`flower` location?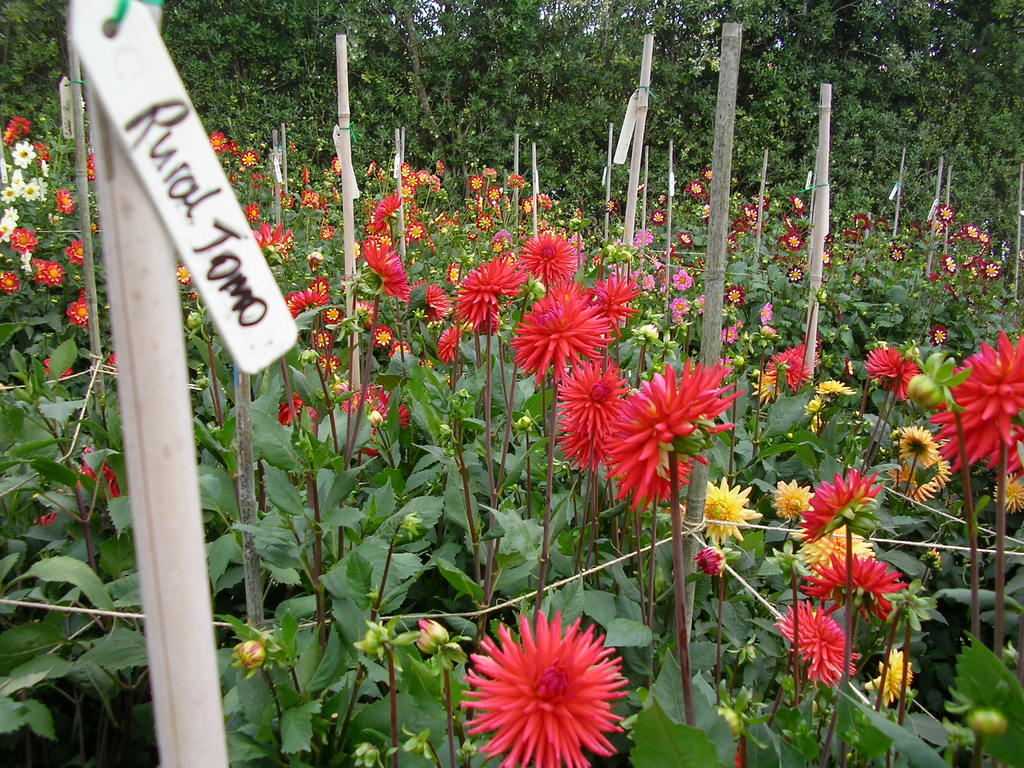
bbox(456, 611, 632, 767)
